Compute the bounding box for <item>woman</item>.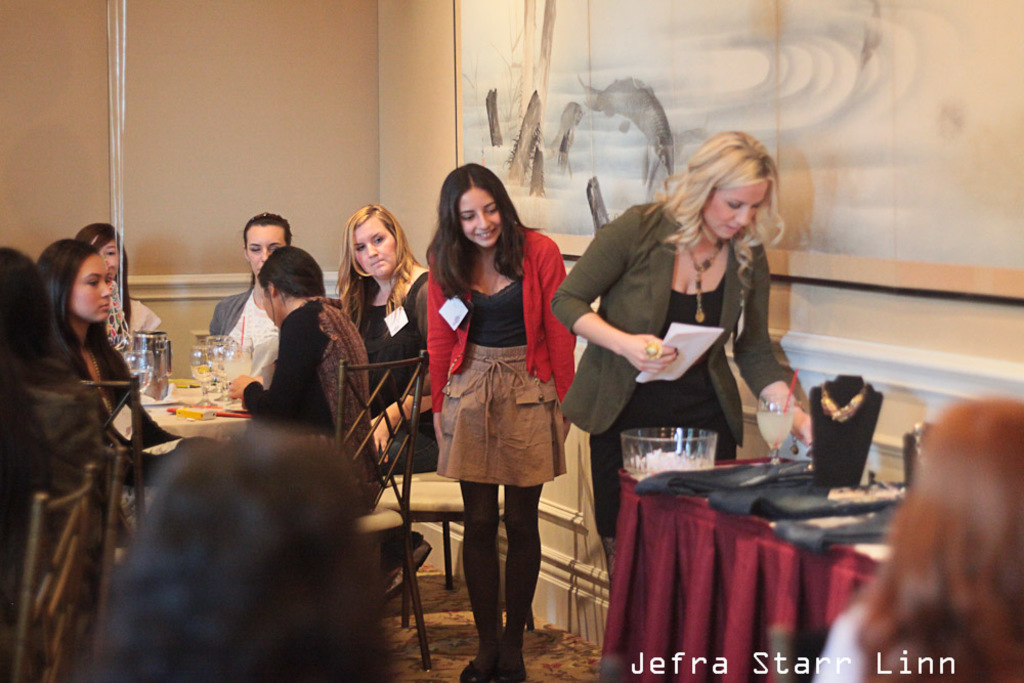
(420,161,580,682).
